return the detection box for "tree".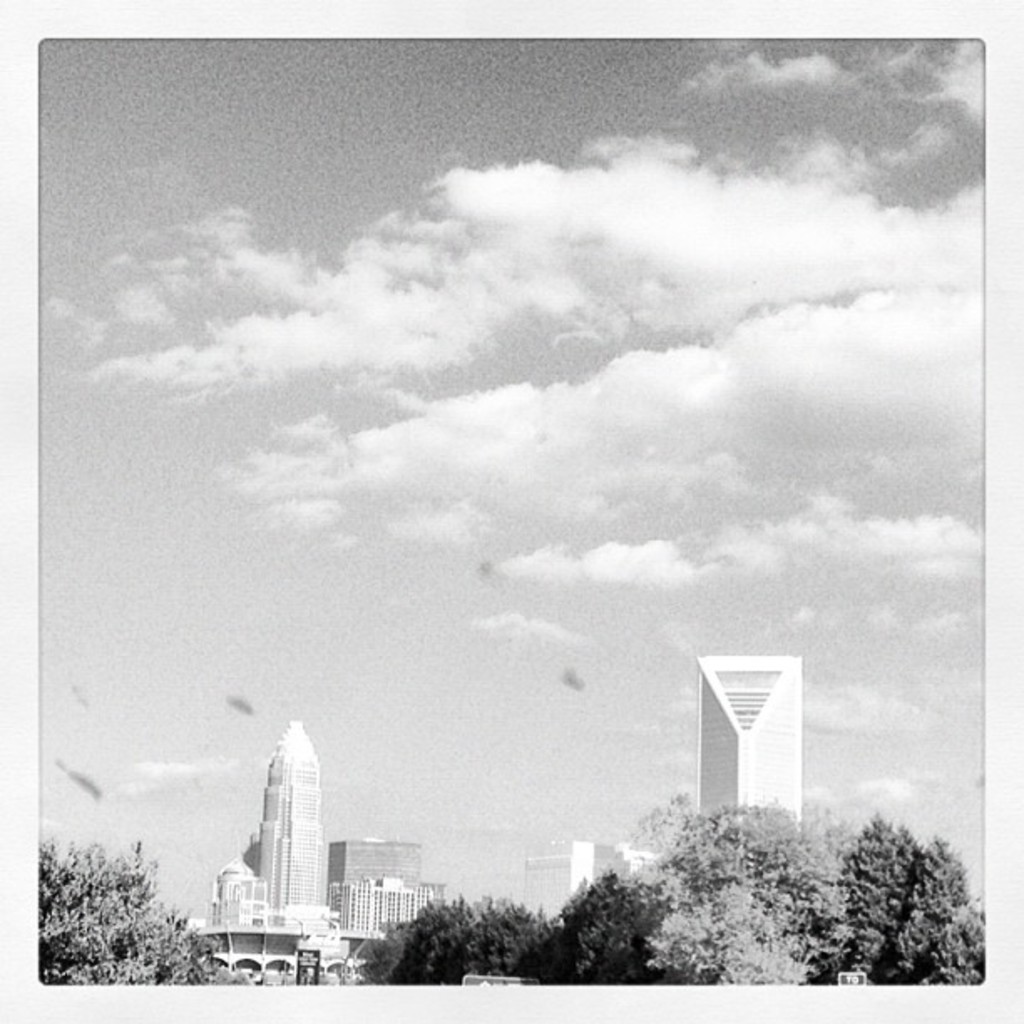
<bbox>33, 827, 228, 980</bbox>.
